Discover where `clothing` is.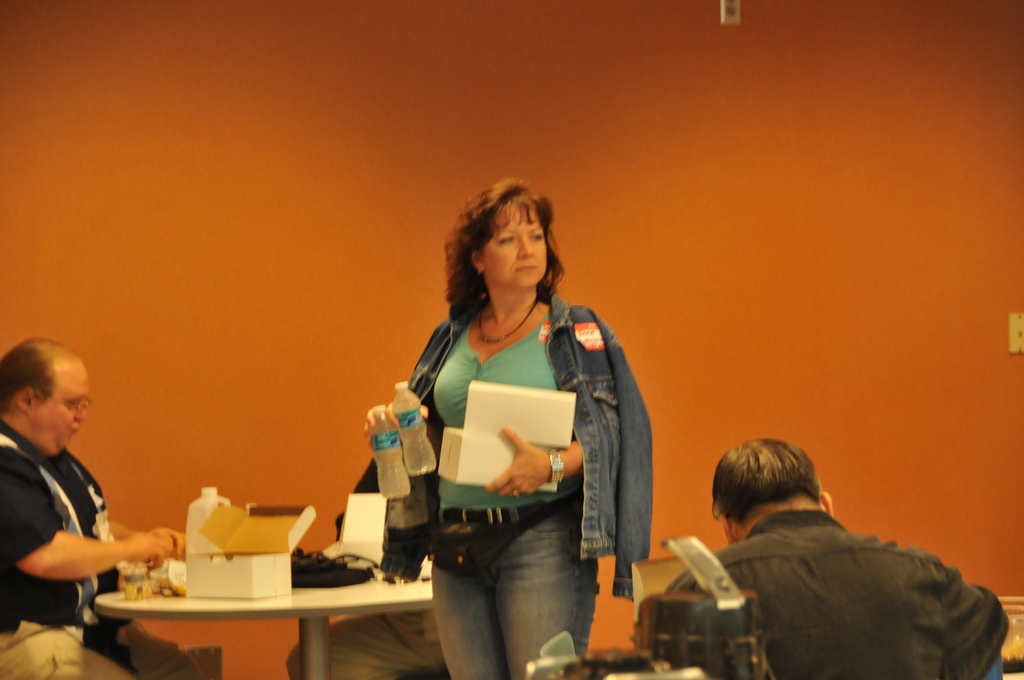
Discovered at [x1=392, y1=284, x2=653, y2=679].
